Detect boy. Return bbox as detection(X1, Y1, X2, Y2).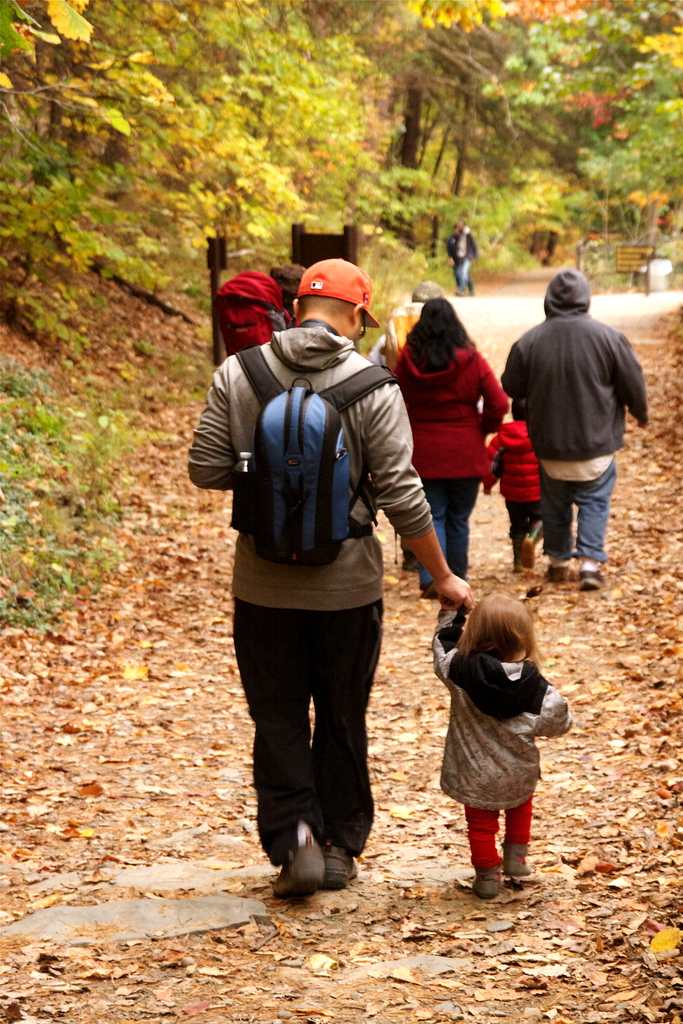
detection(437, 220, 486, 288).
